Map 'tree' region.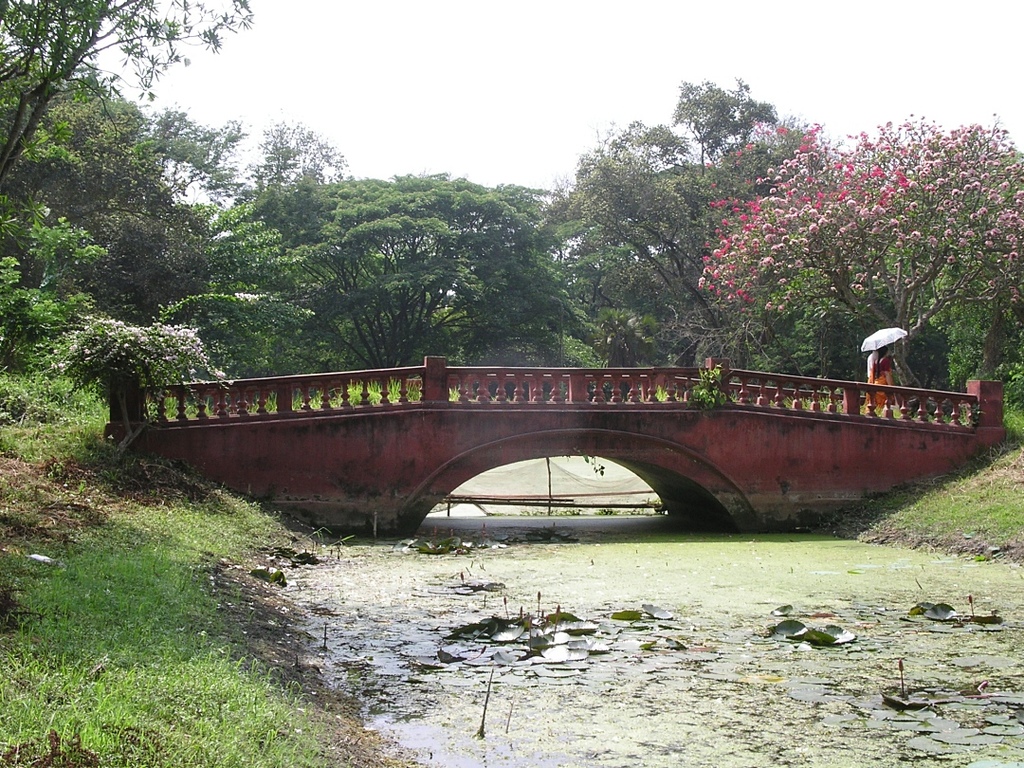
Mapped to select_region(553, 82, 832, 366).
